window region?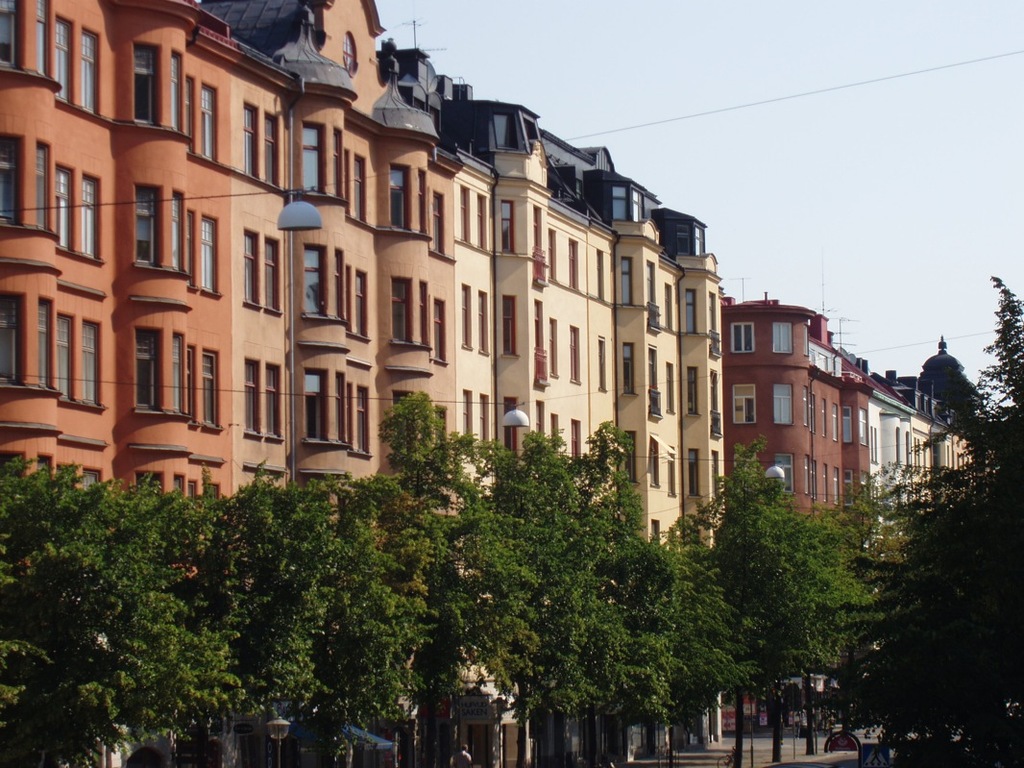
(x1=568, y1=239, x2=579, y2=286)
